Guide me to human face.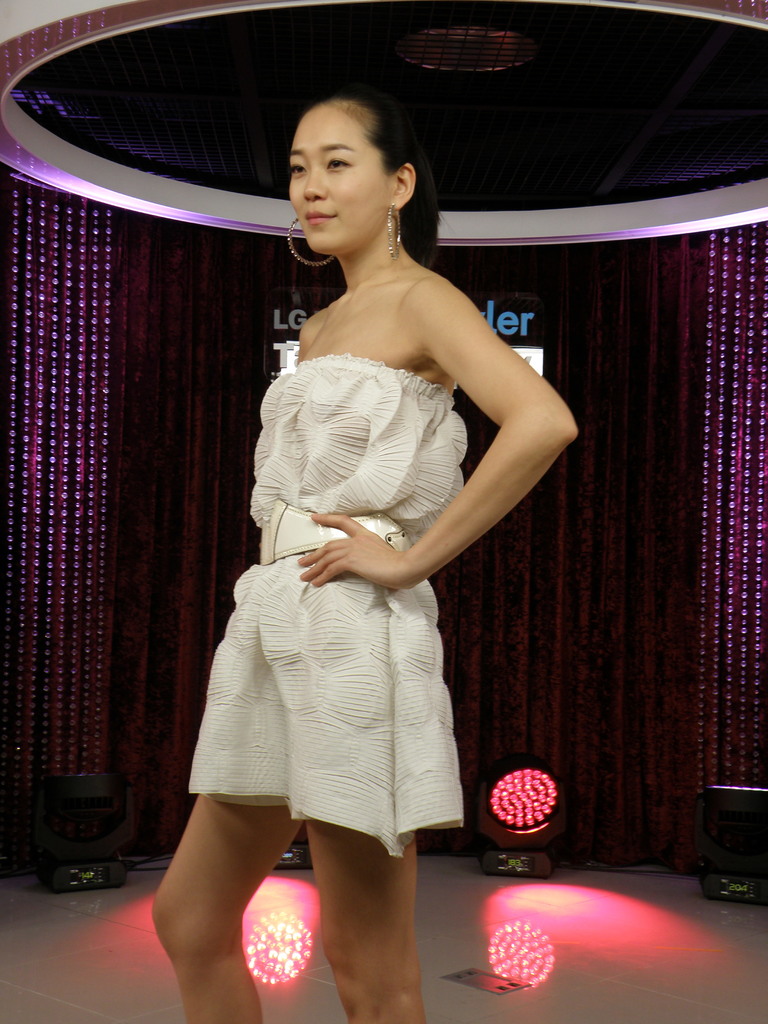
Guidance: left=290, top=101, right=390, bottom=255.
